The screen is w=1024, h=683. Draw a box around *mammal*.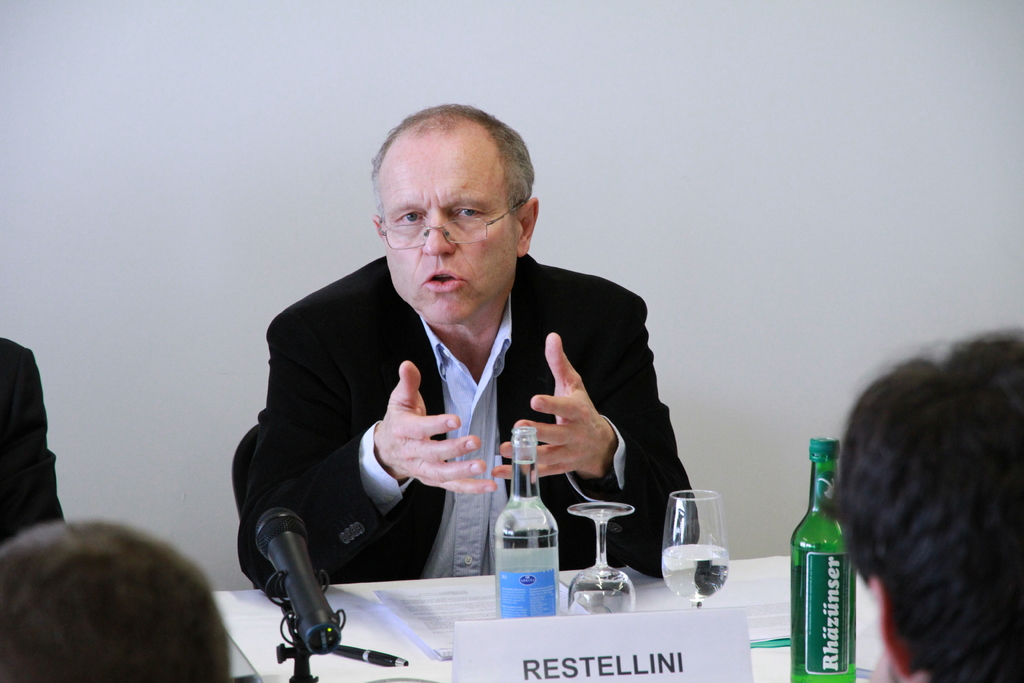
<bbox>0, 519, 236, 682</bbox>.
